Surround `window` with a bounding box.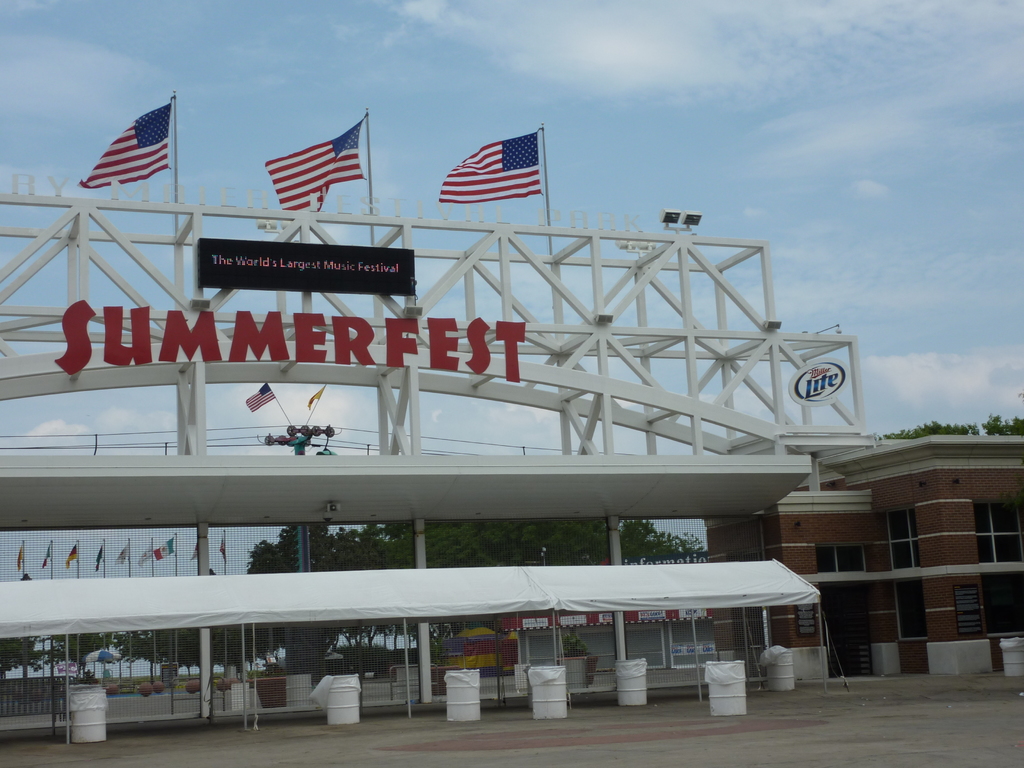
locate(896, 585, 929, 641).
